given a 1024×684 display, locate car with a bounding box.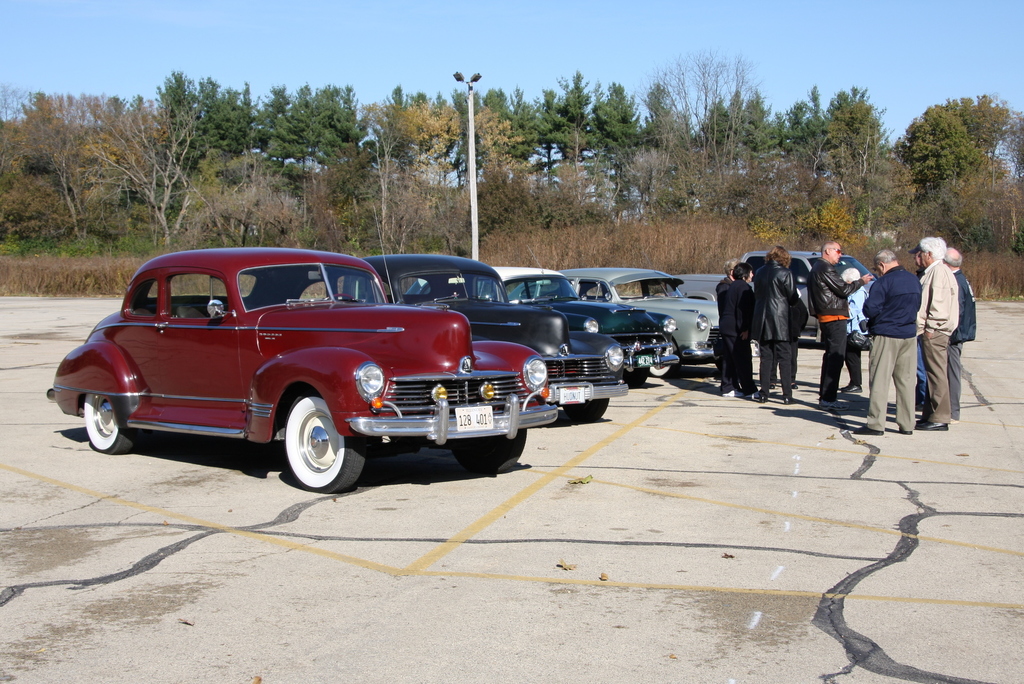
Located: {"x1": 749, "y1": 254, "x2": 863, "y2": 337}.
